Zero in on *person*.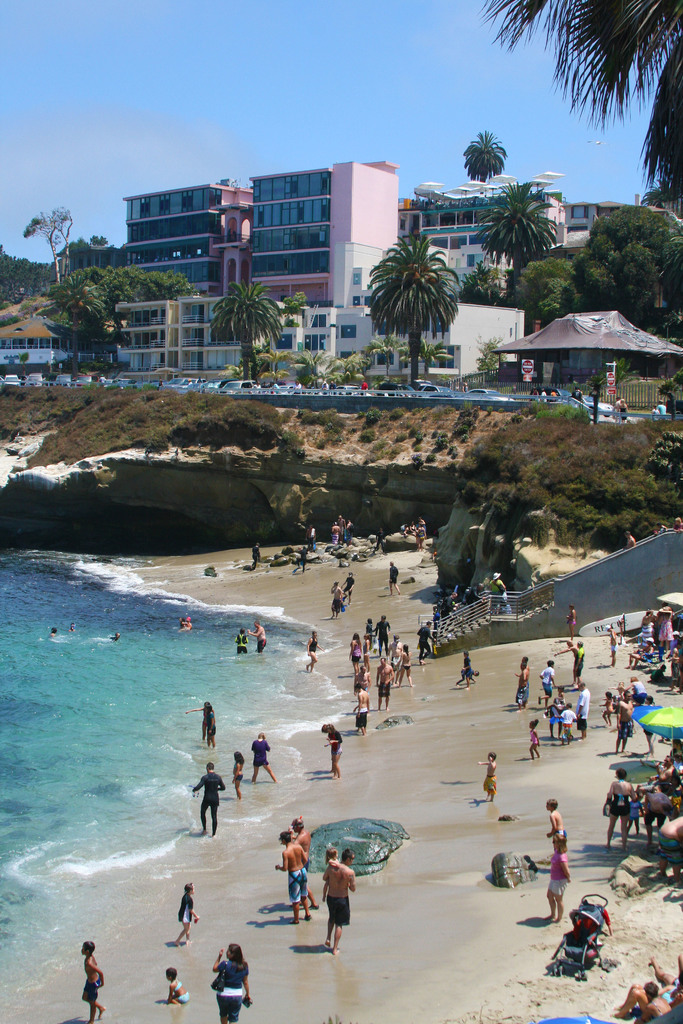
Zeroed in: region(273, 832, 315, 925).
